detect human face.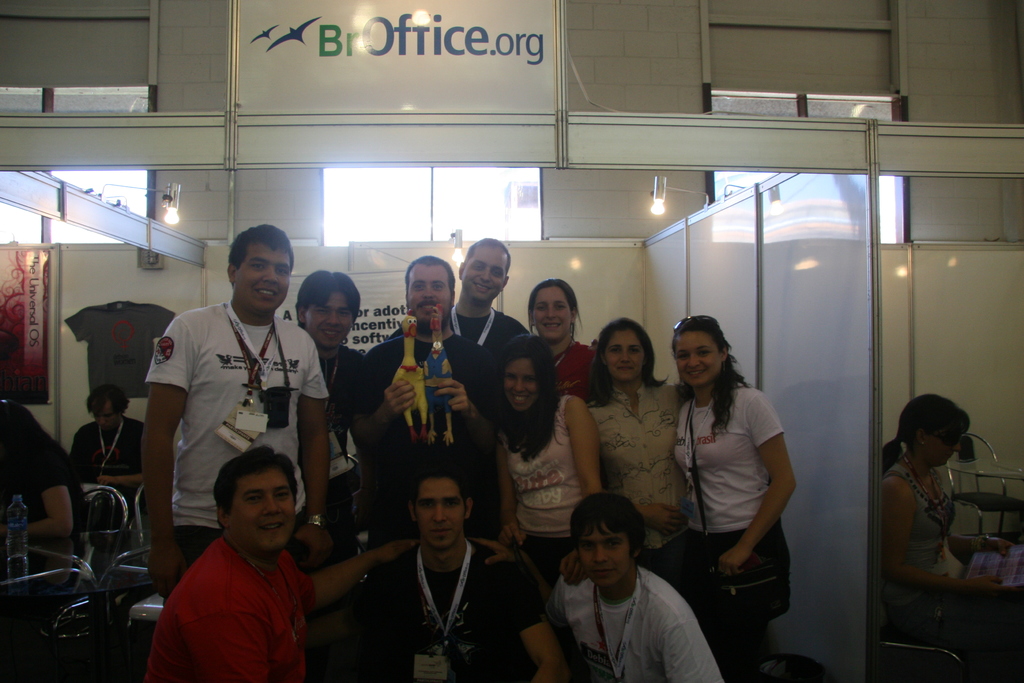
Detected at (240, 244, 291, 313).
